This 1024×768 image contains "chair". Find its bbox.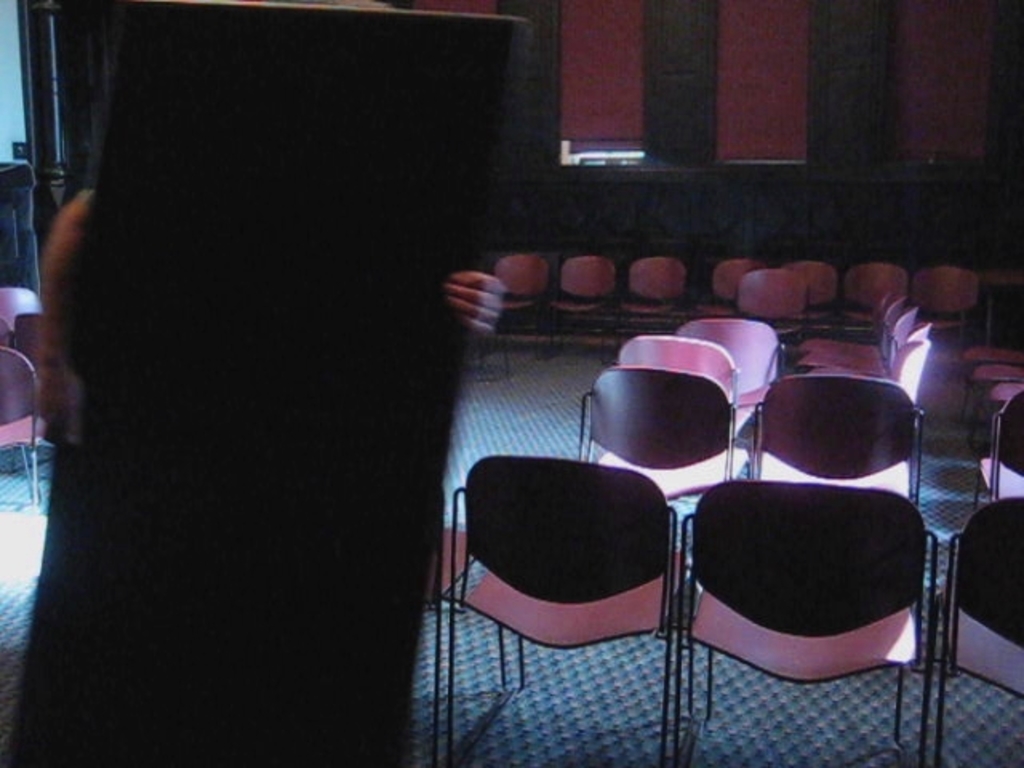
Rect(966, 386, 1022, 515).
